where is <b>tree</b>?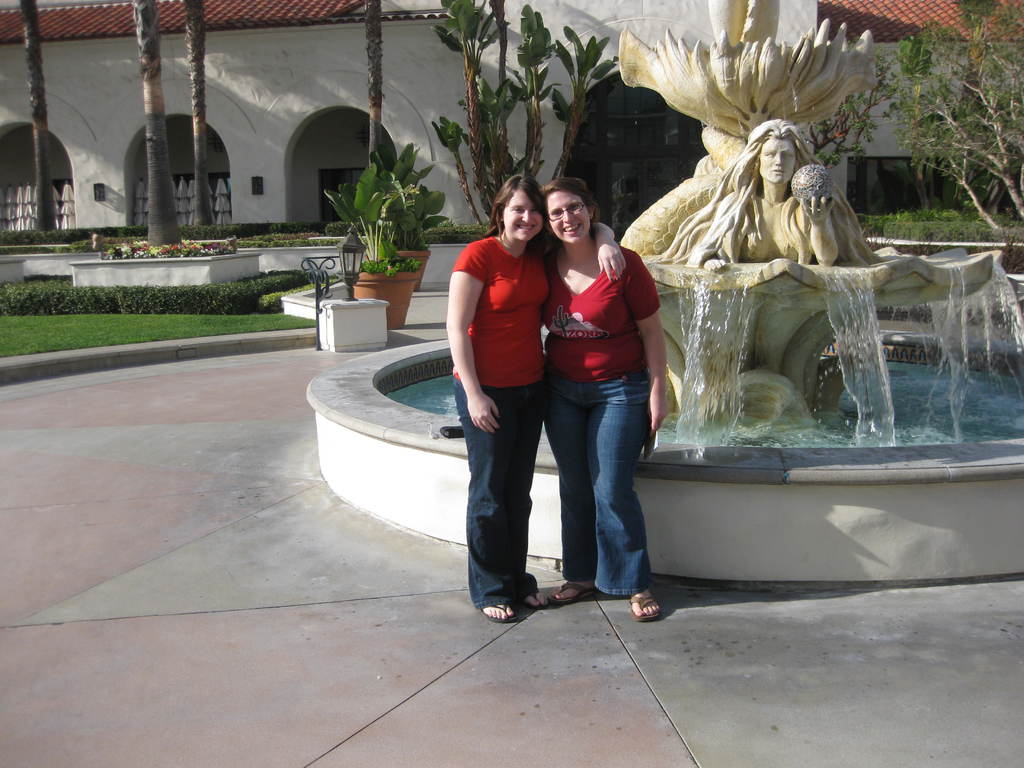
locate(876, 0, 1013, 205).
